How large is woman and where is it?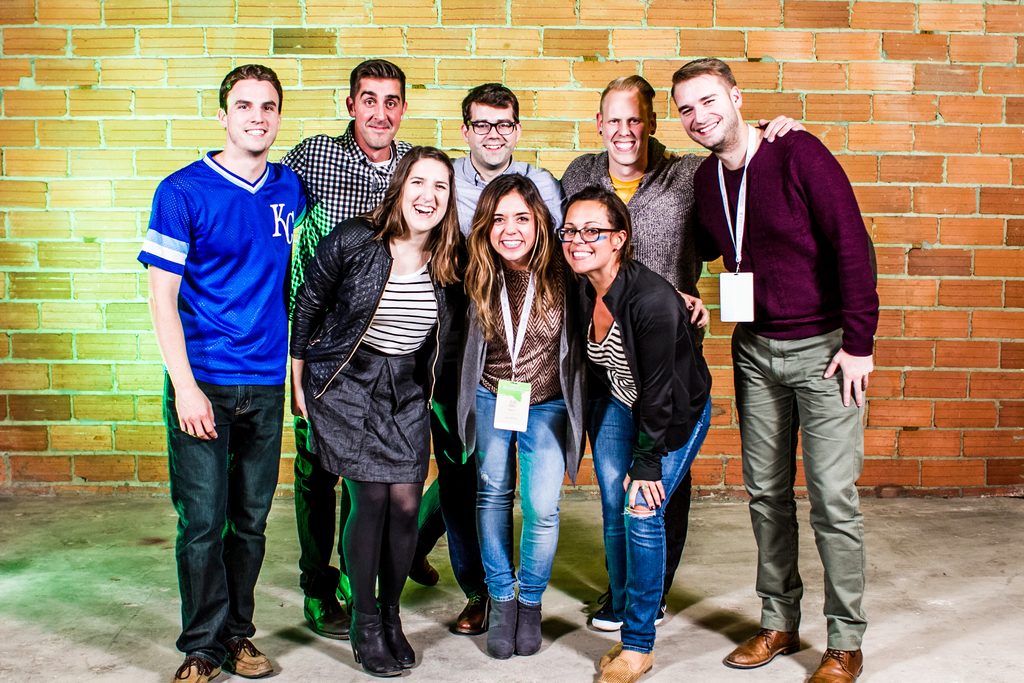
Bounding box: select_region(291, 135, 466, 656).
